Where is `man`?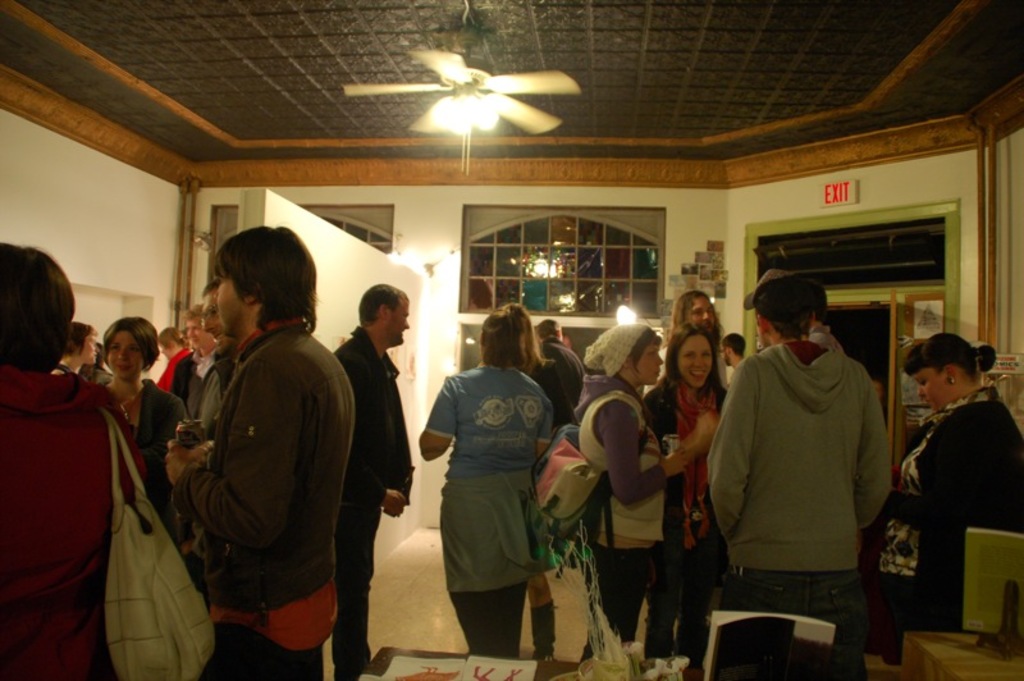
707,251,914,664.
